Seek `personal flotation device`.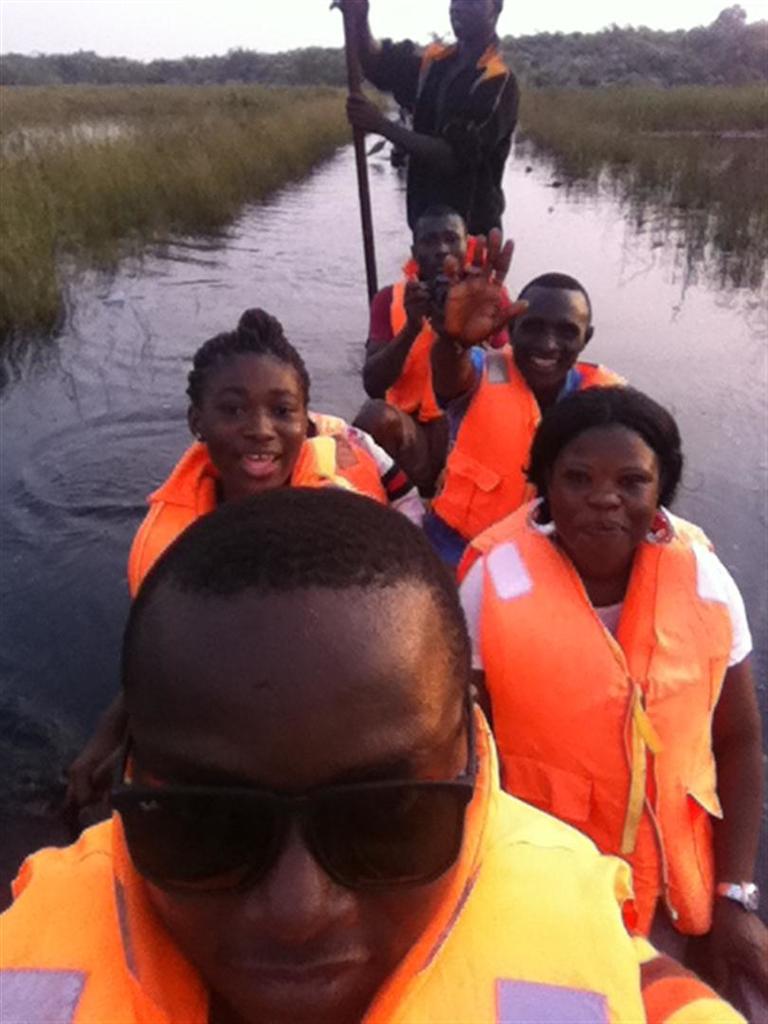
l=421, t=352, r=621, b=539.
